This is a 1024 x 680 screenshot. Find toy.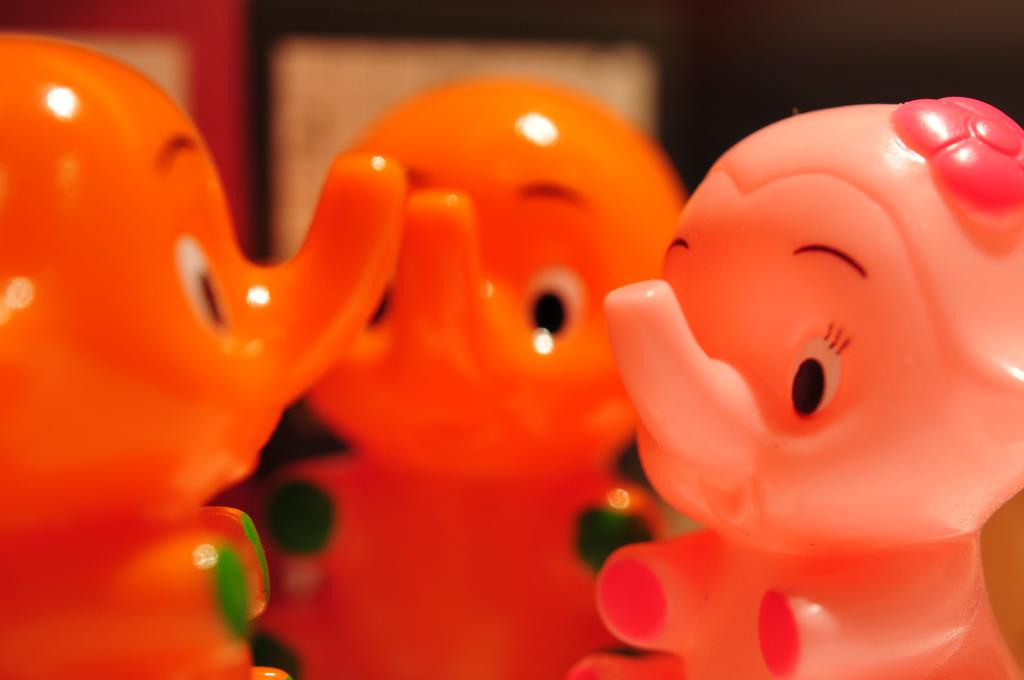
Bounding box: crop(210, 73, 691, 679).
